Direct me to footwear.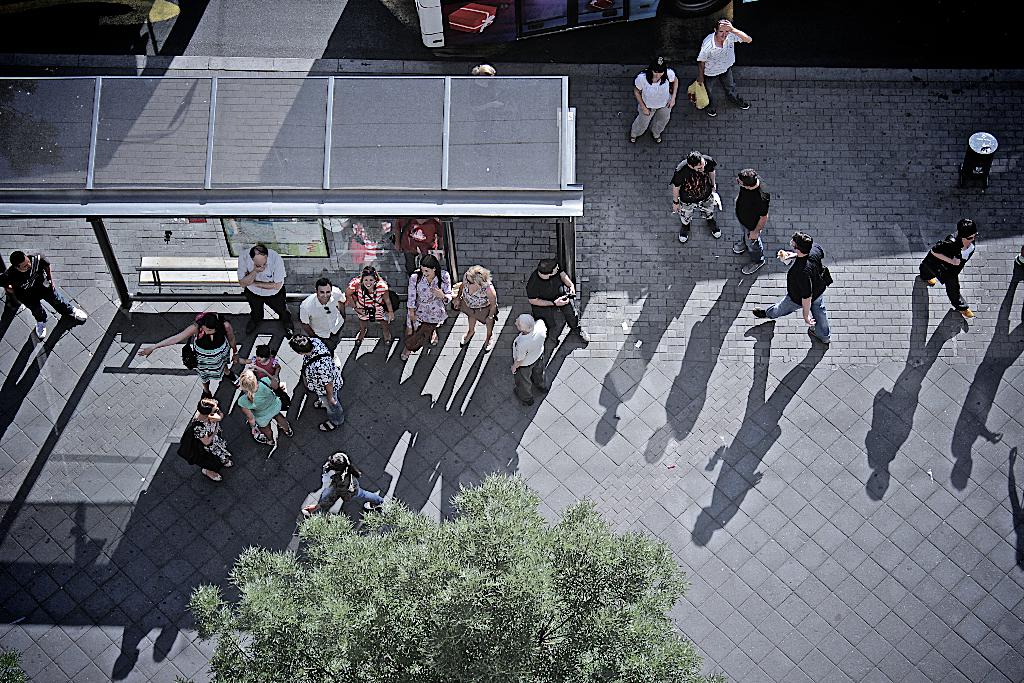
Direction: bbox(201, 470, 225, 482).
